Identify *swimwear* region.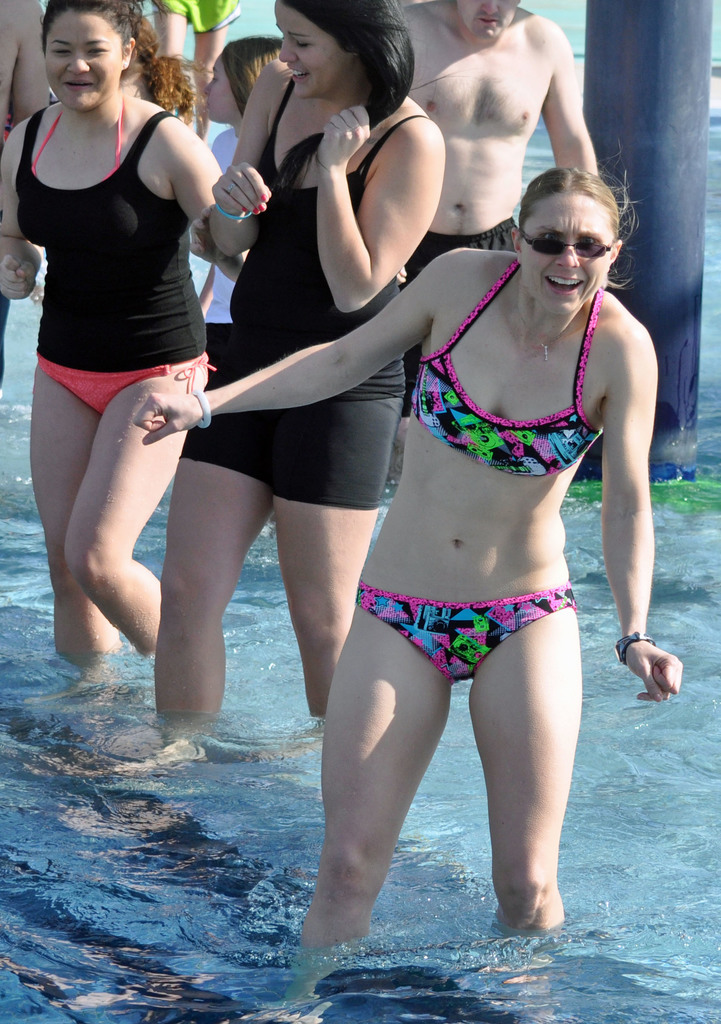
Region: [left=404, top=216, right=523, bottom=274].
